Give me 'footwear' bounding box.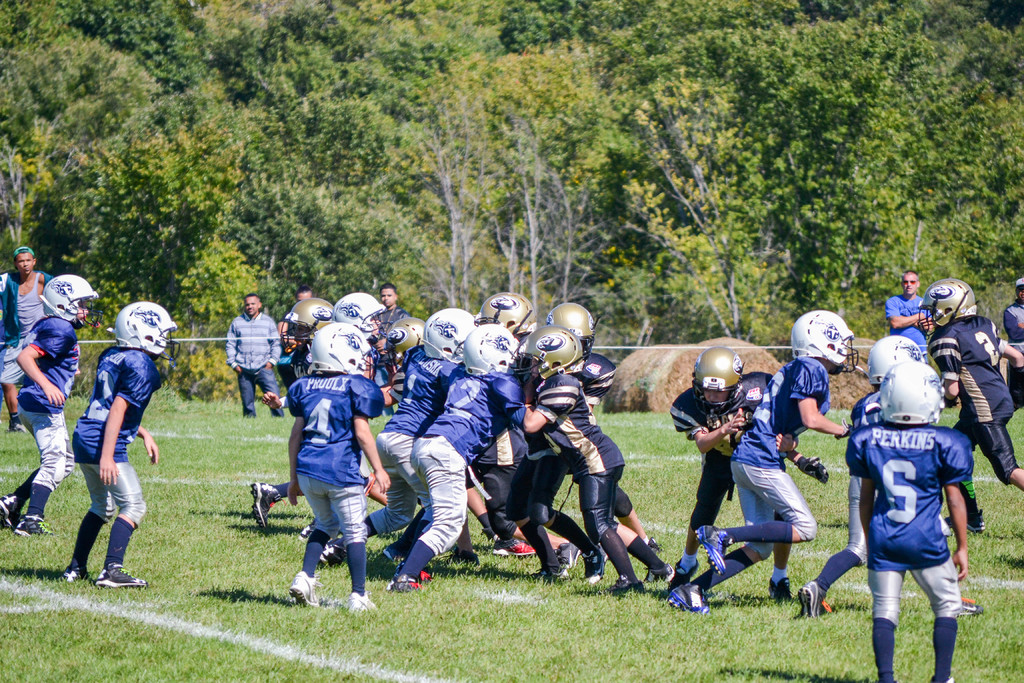
(left=766, top=575, right=791, bottom=605).
